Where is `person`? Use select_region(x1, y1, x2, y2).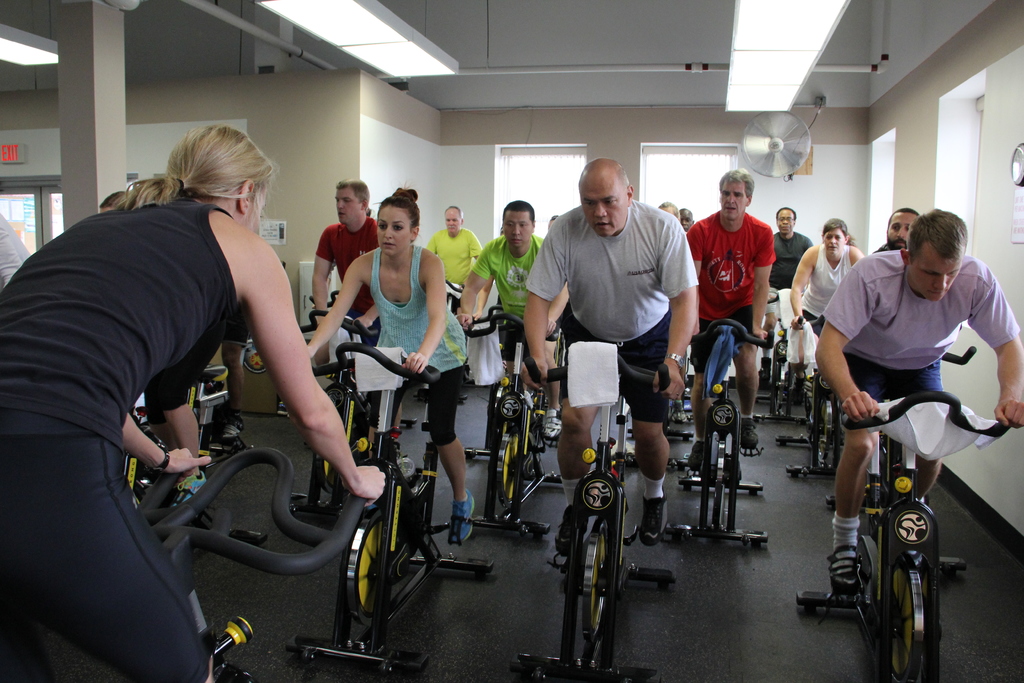
select_region(671, 157, 781, 468).
